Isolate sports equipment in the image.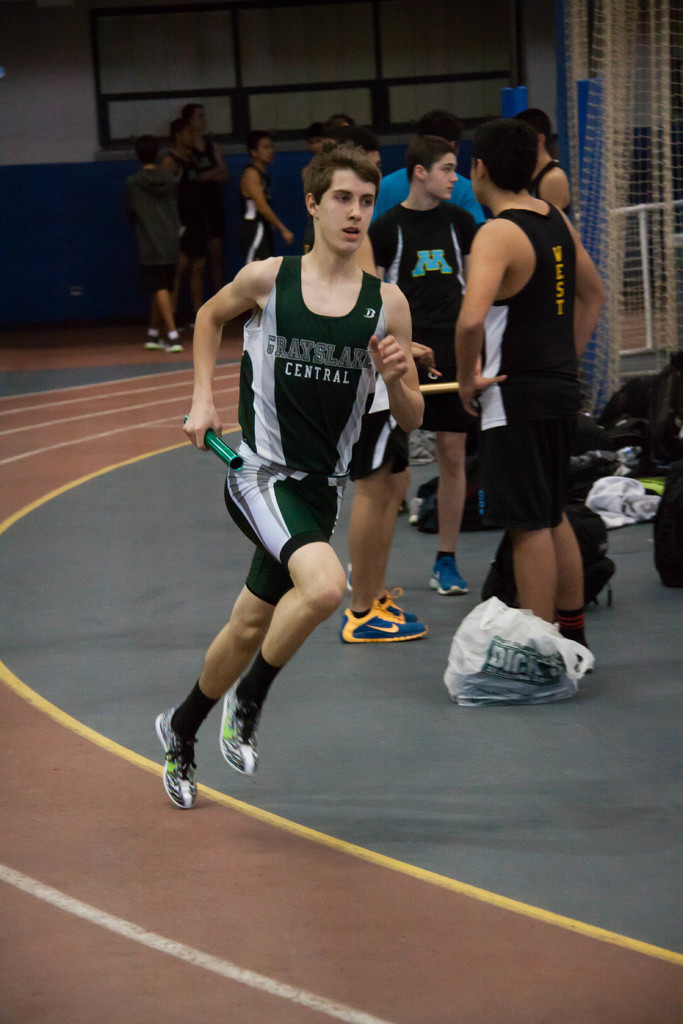
Isolated region: [147, 326, 160, 348].
